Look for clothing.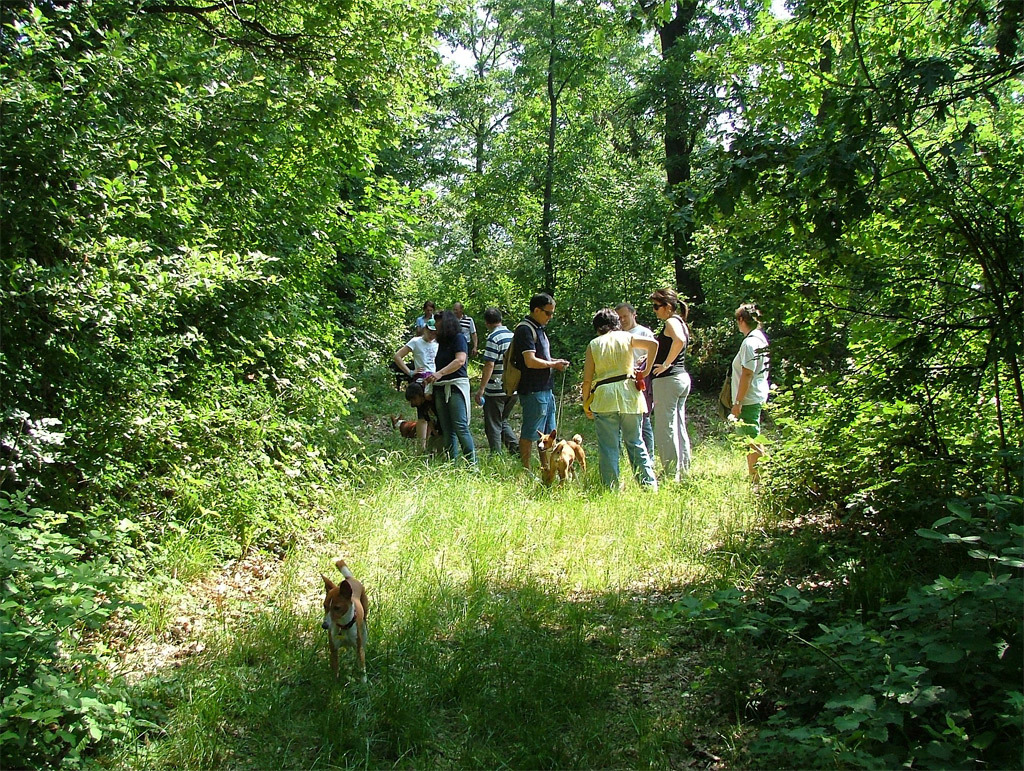
Found: region(484, 324, 522, 453).
